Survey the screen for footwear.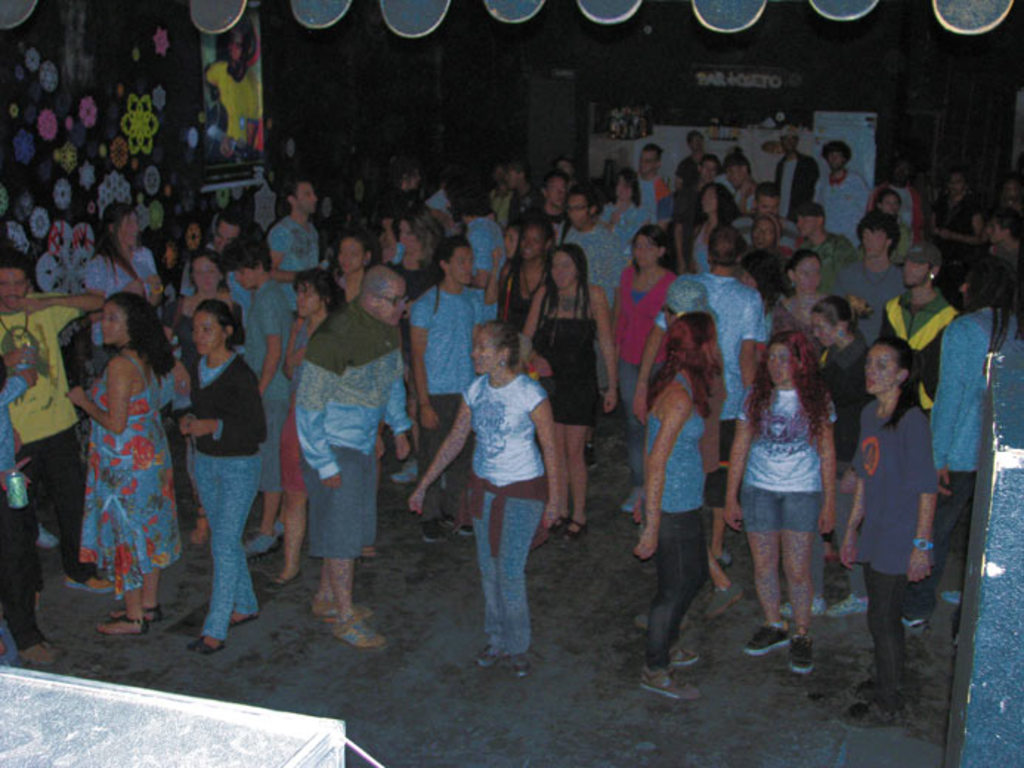
Survey found: (622, 483, 643, 510).
